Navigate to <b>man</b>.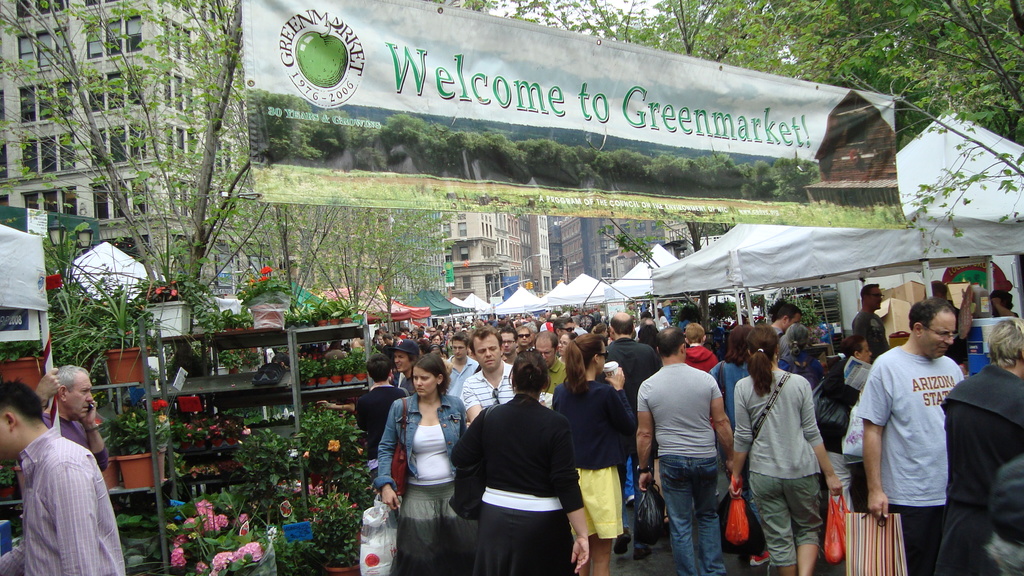
Navigation target: select_region(598, 310, 660, 469).
